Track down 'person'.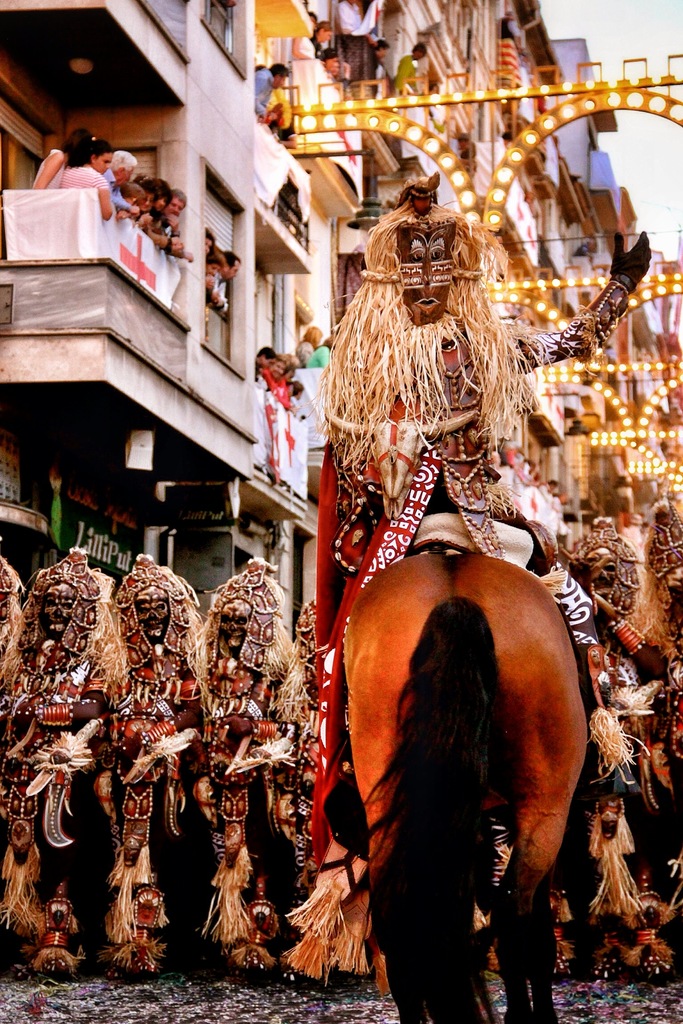
Tracked to box=[44, 138, 111, 187].
